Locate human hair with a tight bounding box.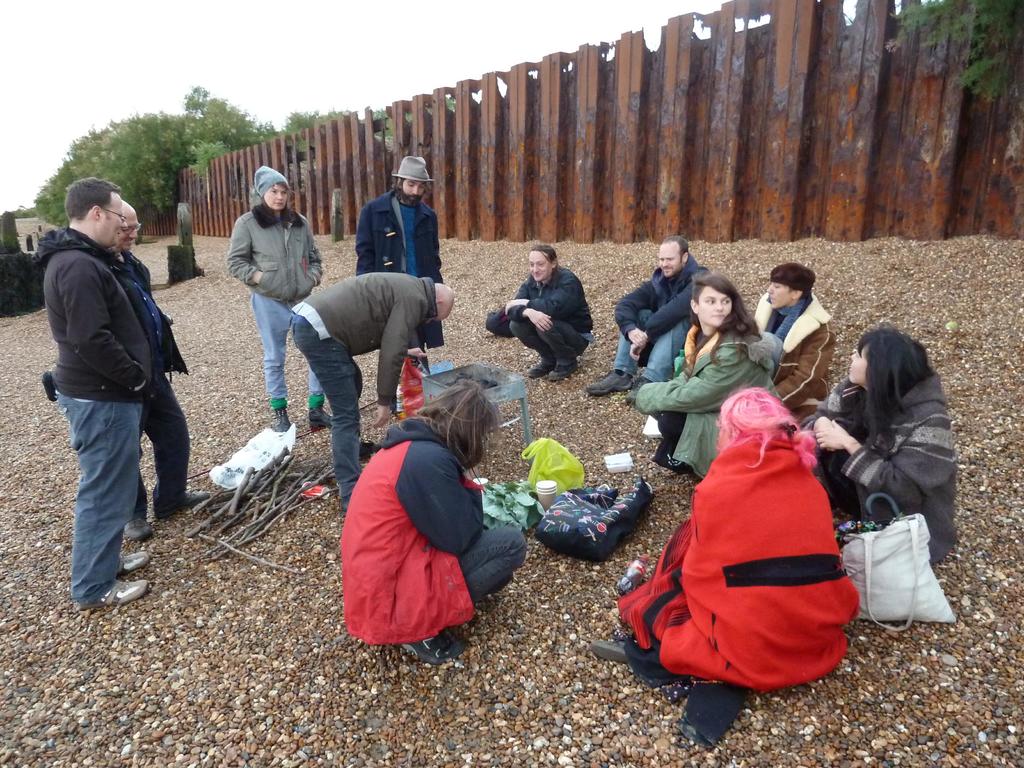
{"left": 661, "top": 235, "right": 691, "bottom": 264}.
